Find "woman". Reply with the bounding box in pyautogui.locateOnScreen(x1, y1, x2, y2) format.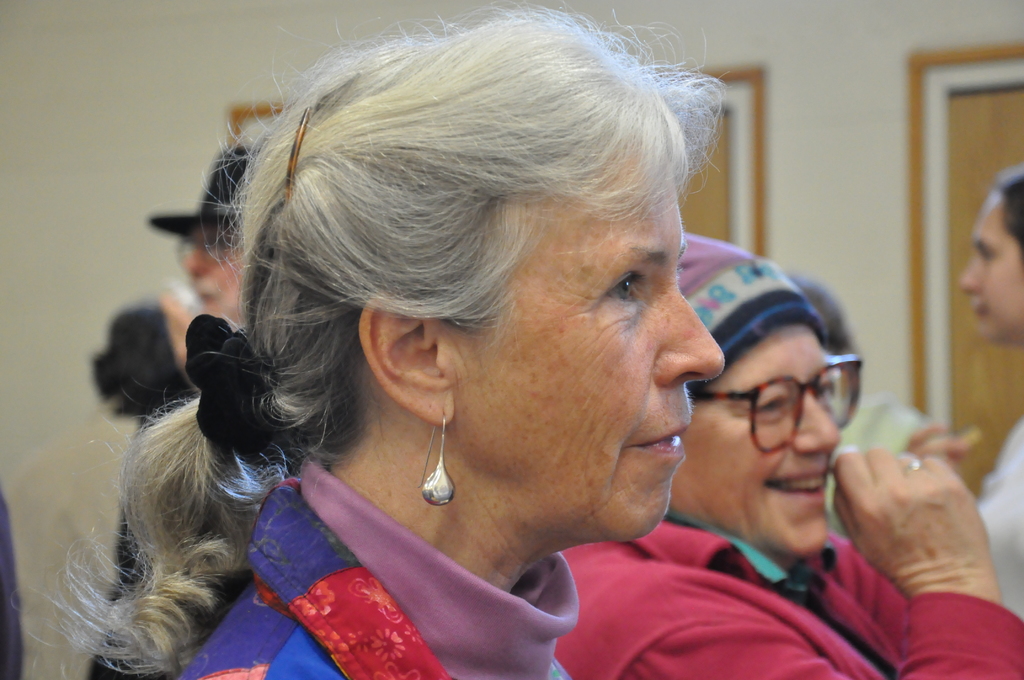
pyautogui.locateOnScreen(556, 229, 1023, 679).
